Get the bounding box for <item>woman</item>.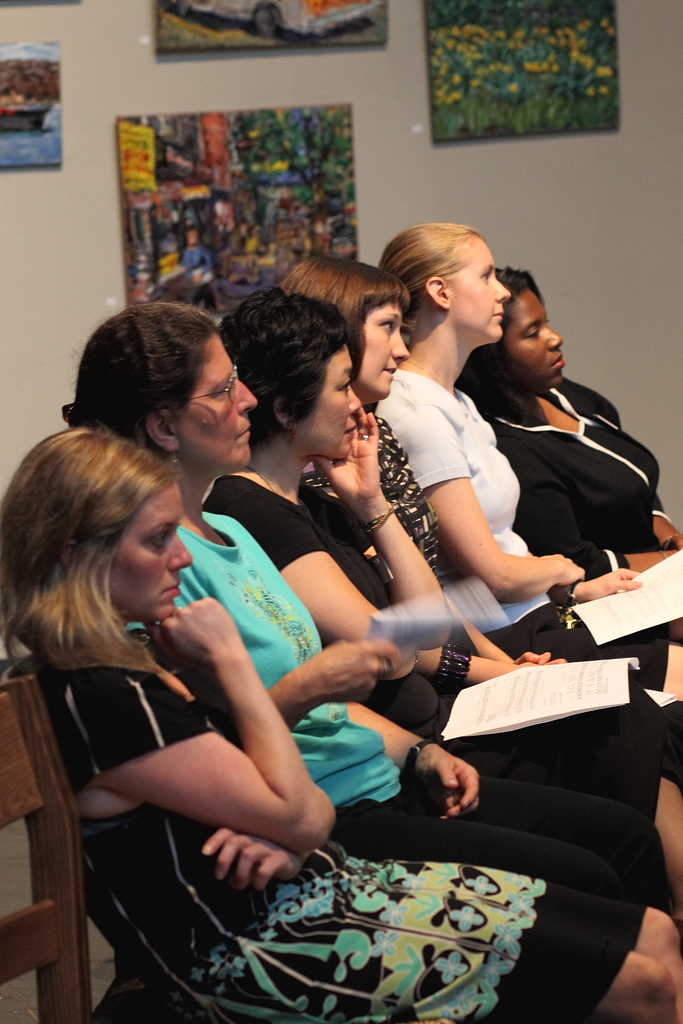
bbox(468, 270, 682, 608).
